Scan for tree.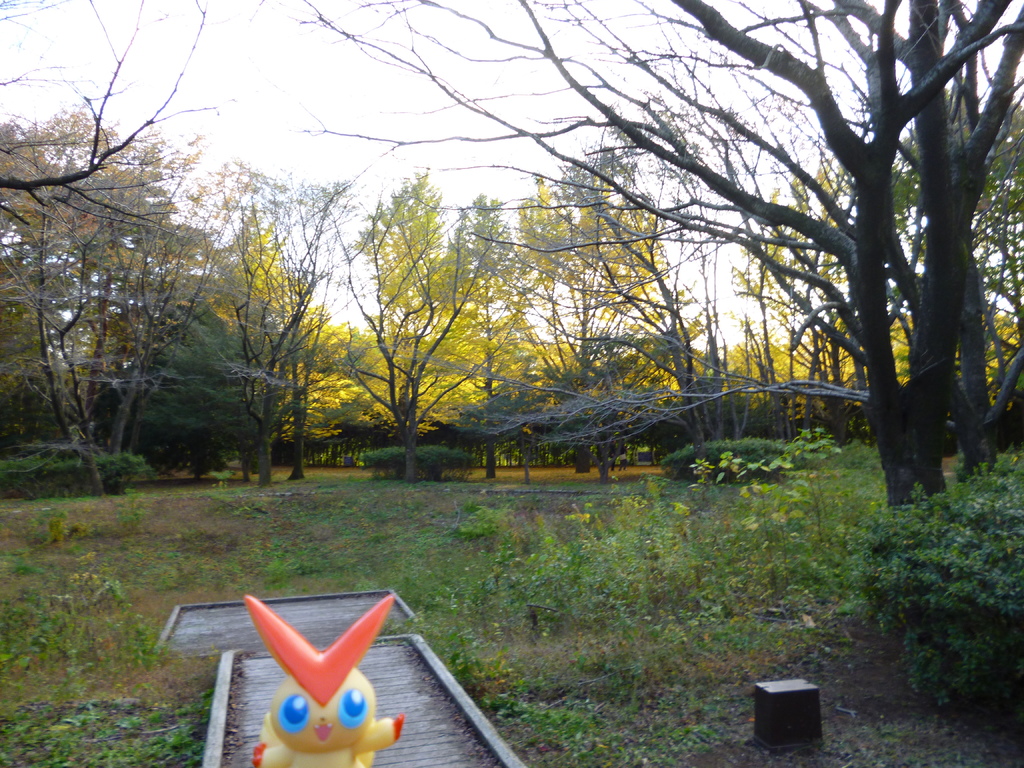
Scan result: bbox(351, 433, 470, 473).
